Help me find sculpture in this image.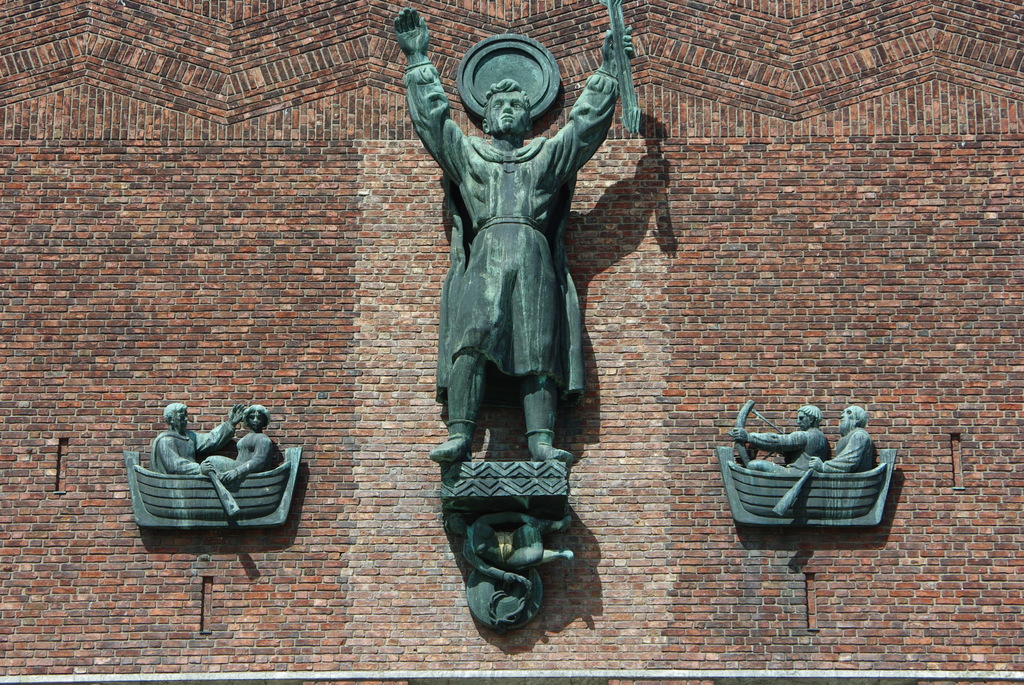
Found it: locate(393, 18, 621, 588).
